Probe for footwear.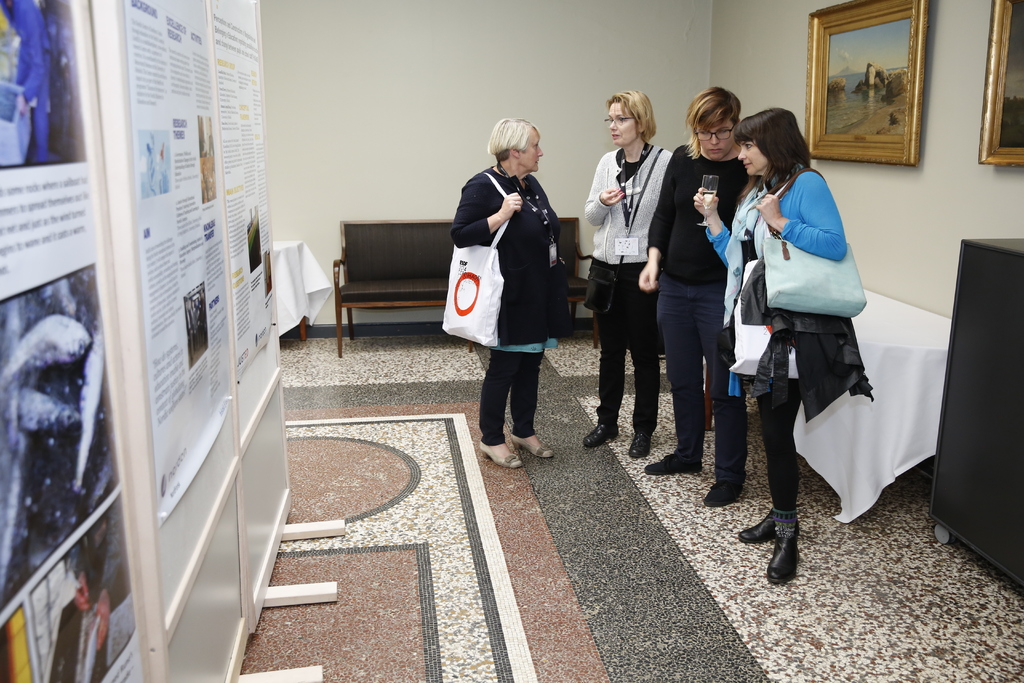
Probe result: l=630, t=431, r=652, b=457.
